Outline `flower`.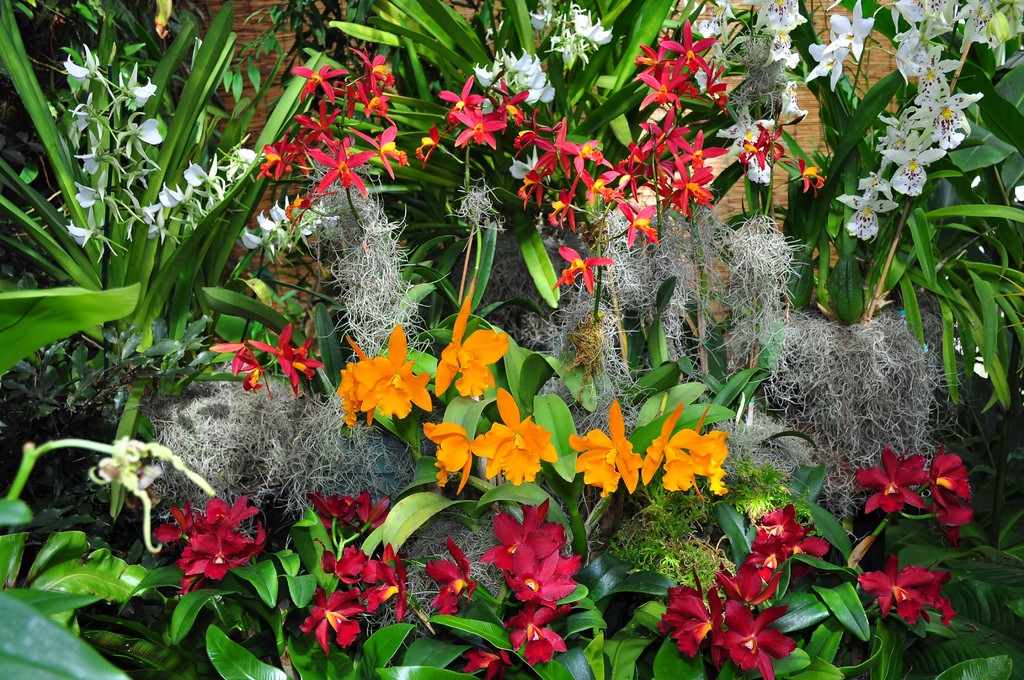
Outline: bbox(373, 321, 435, 412).
